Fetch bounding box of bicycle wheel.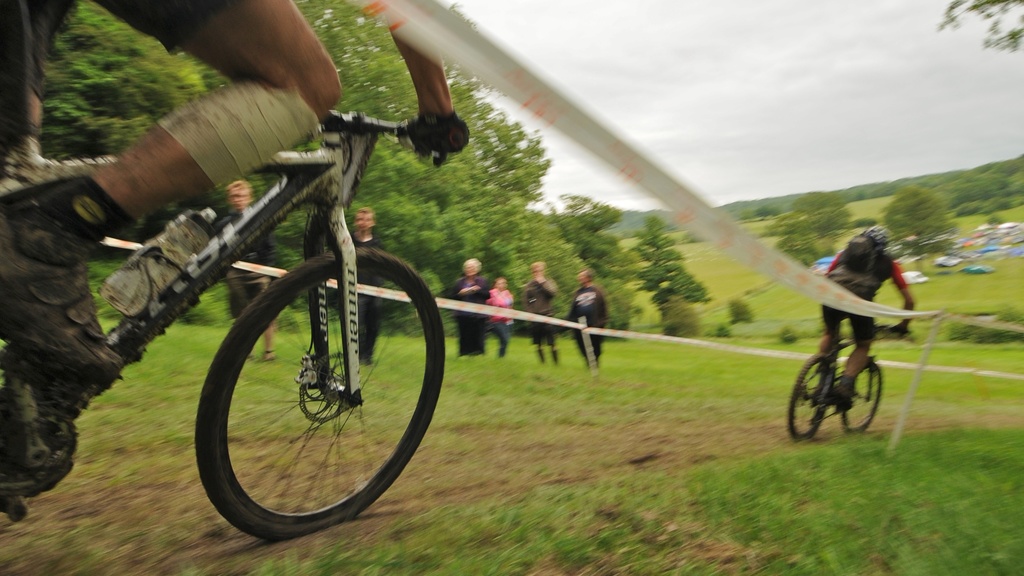
Bbox: (left=840, top=362, right=882, bottom=435).
